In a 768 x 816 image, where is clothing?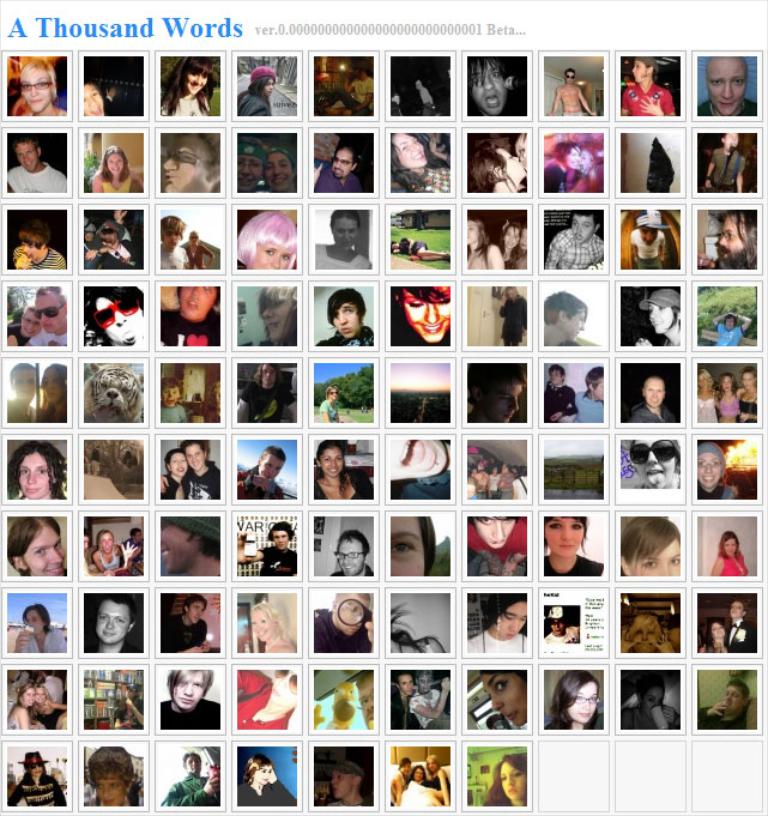
[x1=104, y1=95, x2=123, y2=114].
